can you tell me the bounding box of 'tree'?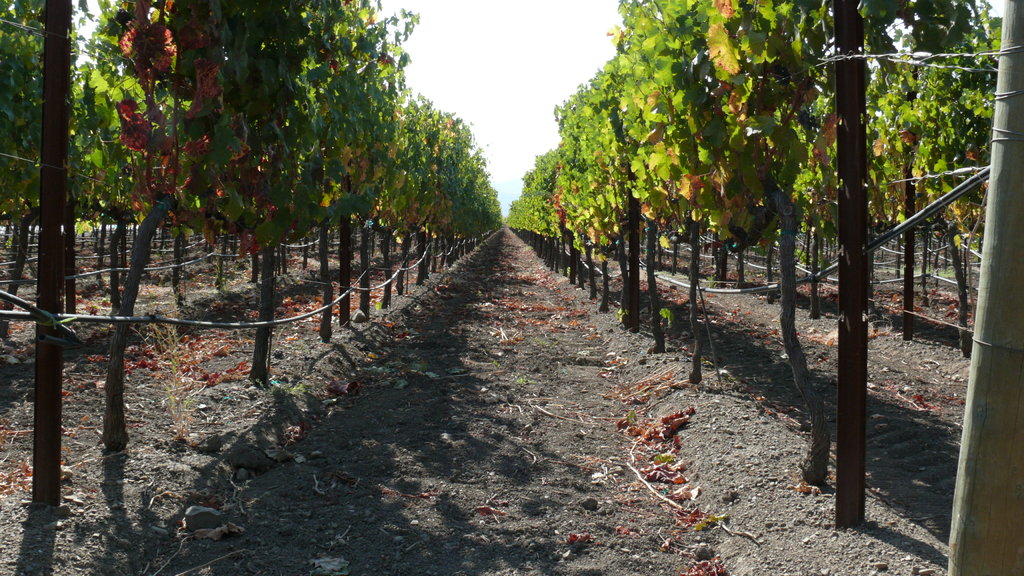
x1=589 y1=38 x2=668 y2=332.
